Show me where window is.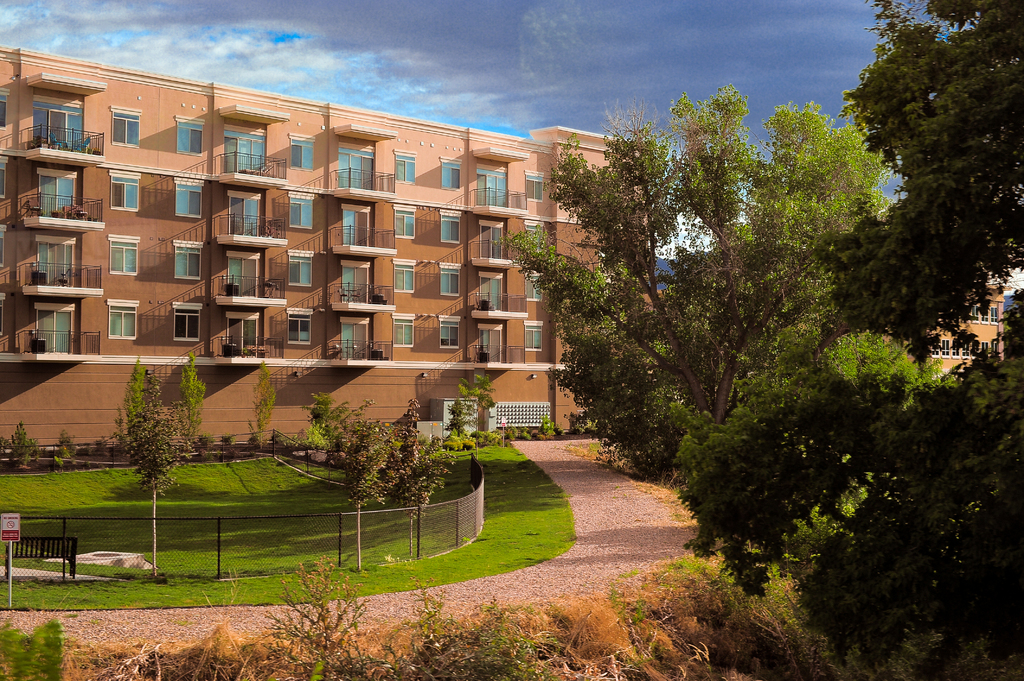
window is at 174/243/198/281.
